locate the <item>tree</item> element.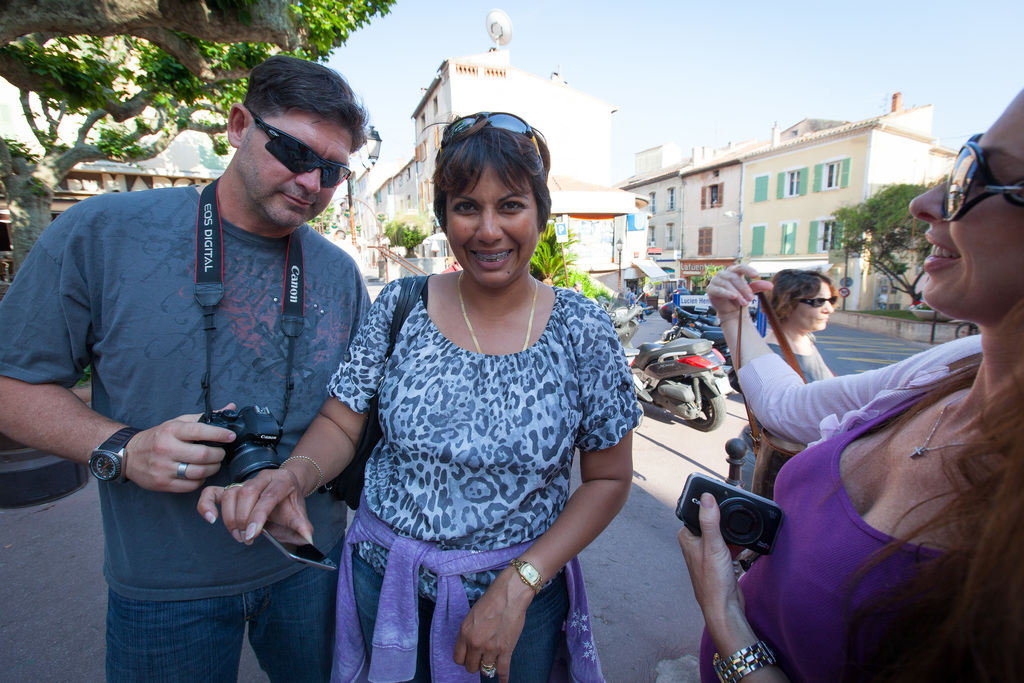
Element bbox: x1=820 y1=178 x2=951 y2=304.
